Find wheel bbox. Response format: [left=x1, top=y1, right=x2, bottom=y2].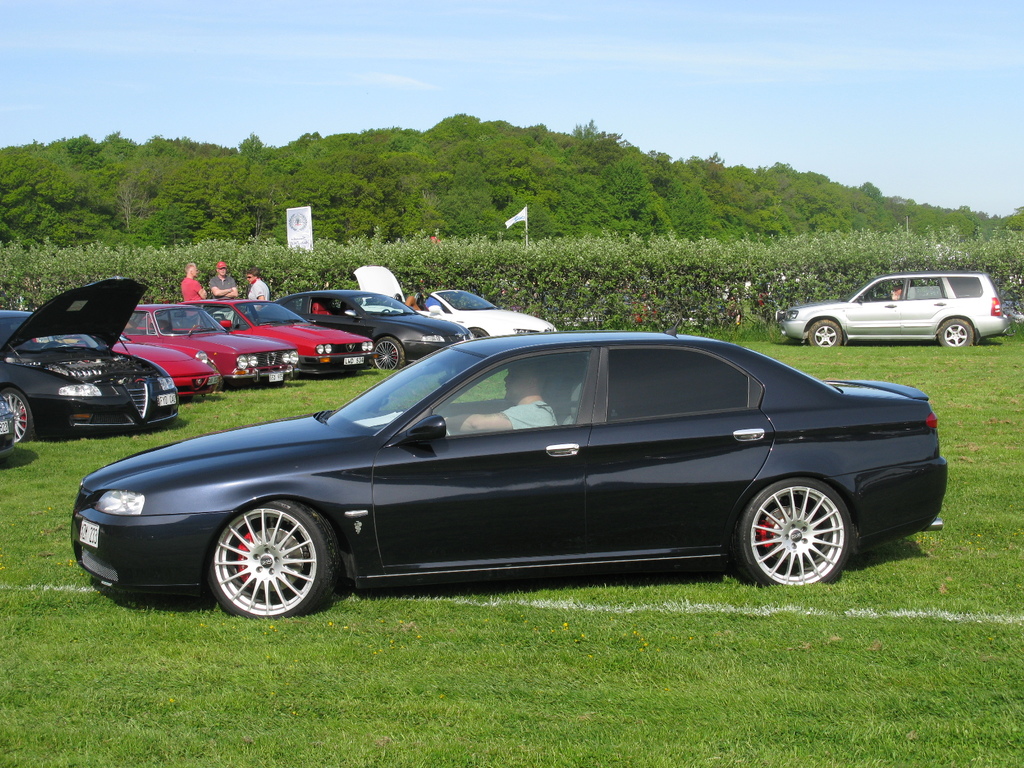
[left=732, top=477, right=852, bottom=588].
